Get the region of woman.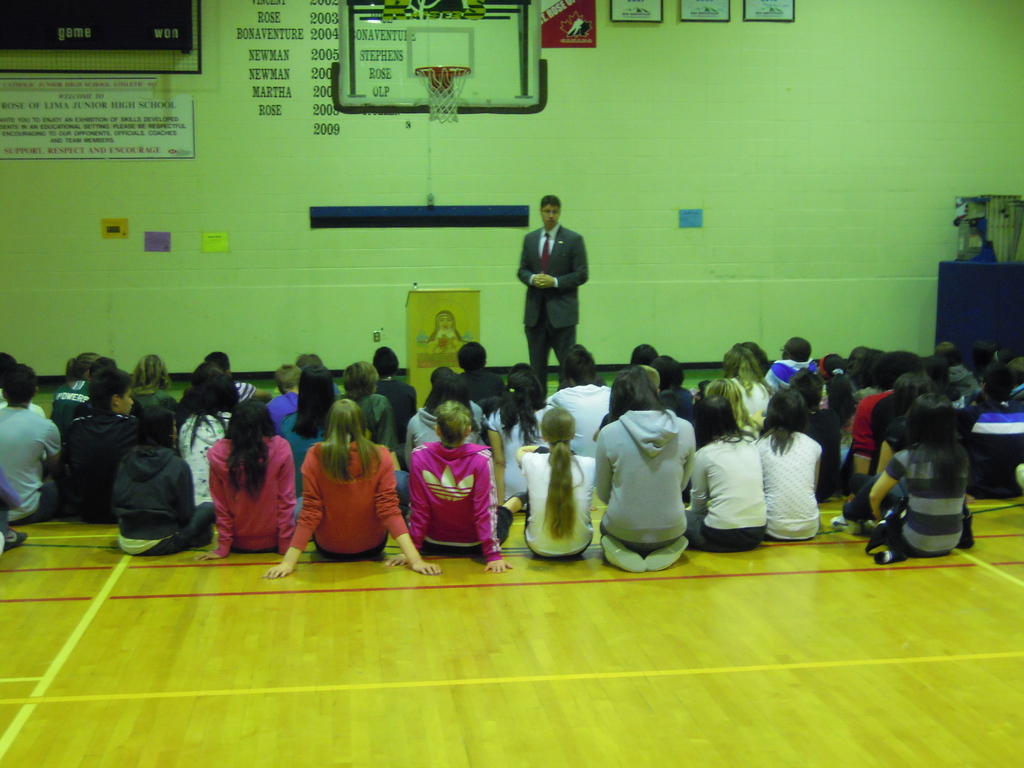
Rect(591, 359, 694, 574).
